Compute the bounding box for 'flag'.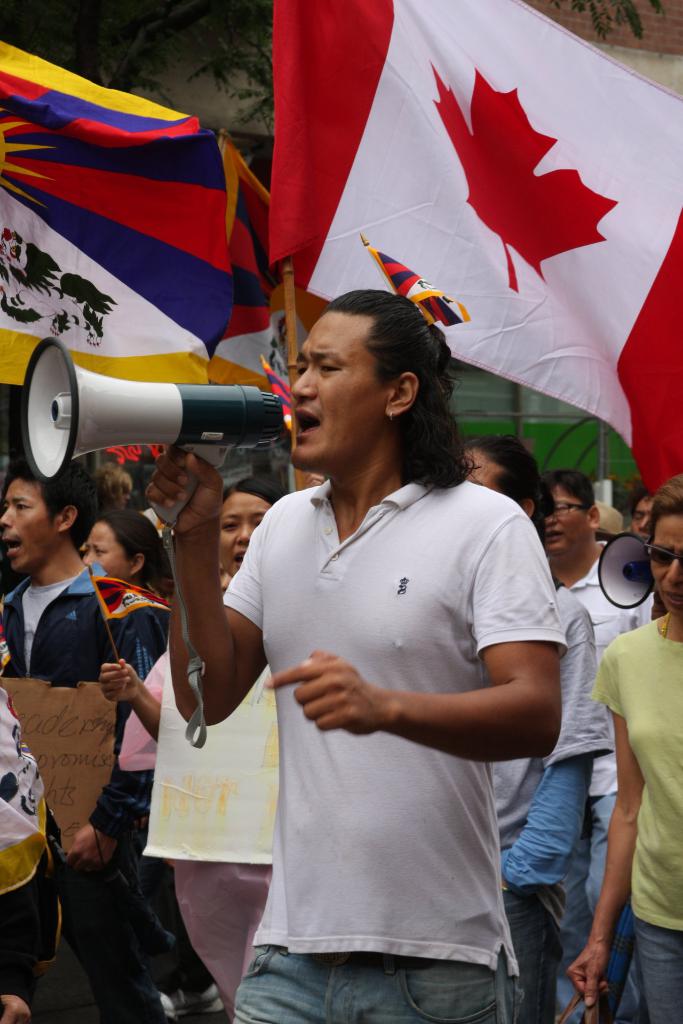
0/36/289/417.
